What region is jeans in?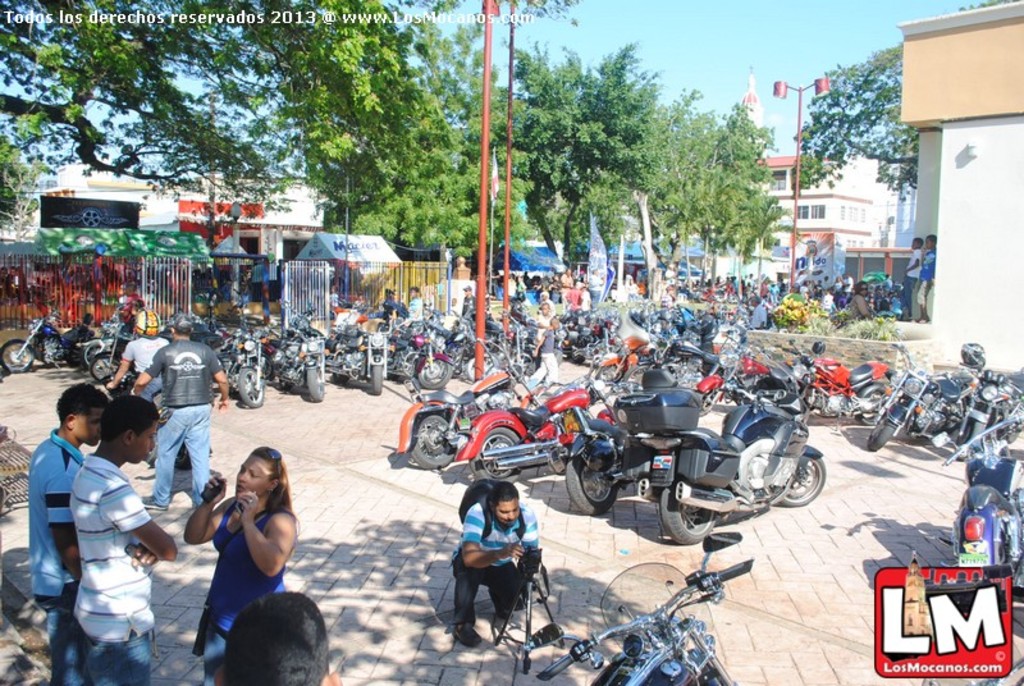
BBox(444, 553, 521, 637).
